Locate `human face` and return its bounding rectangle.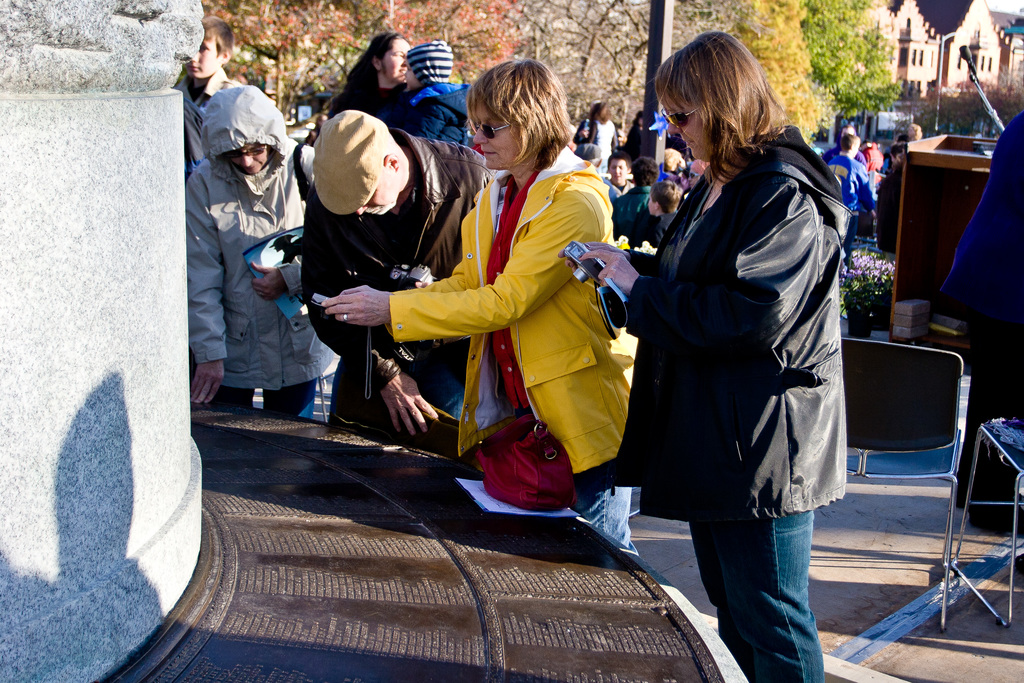
182:24:216:84.
